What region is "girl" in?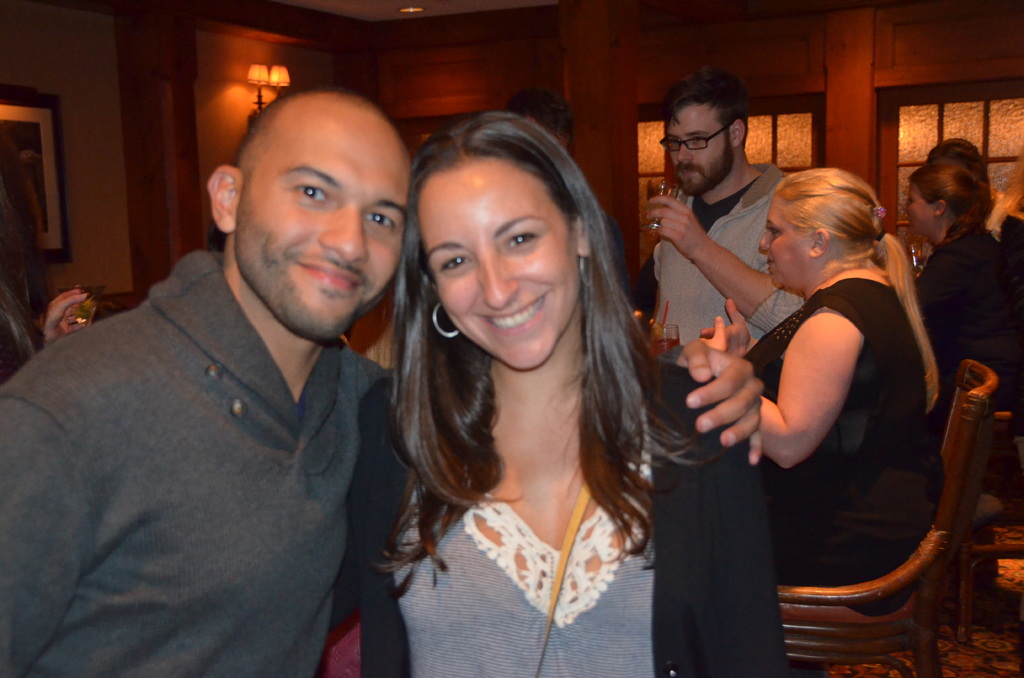
<bbox>348, 108, 792, 677</bbox>.
